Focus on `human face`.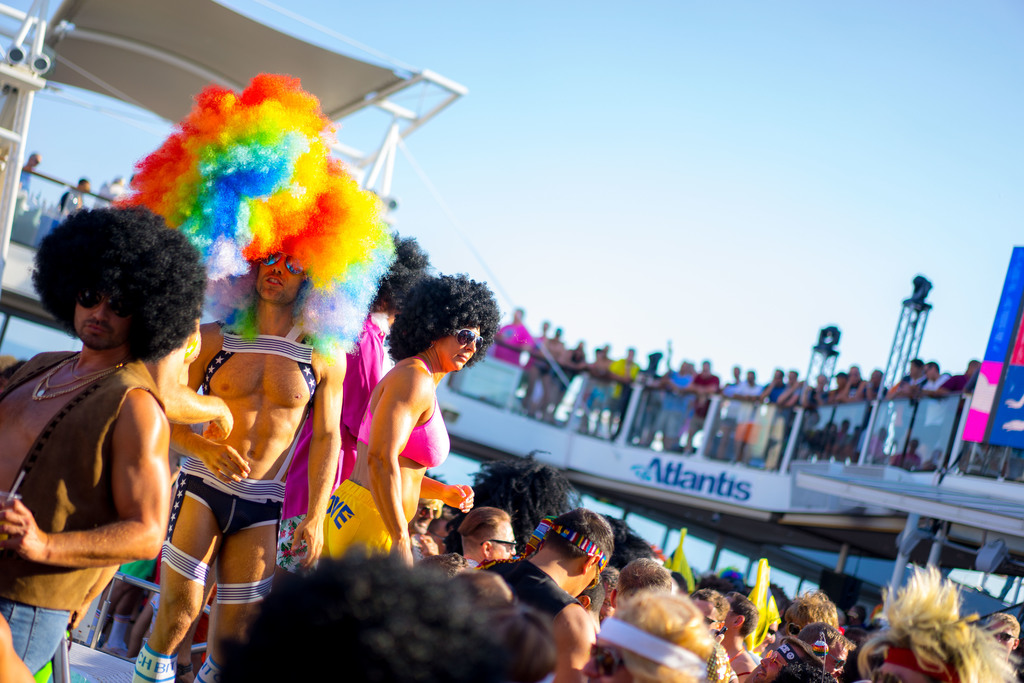
Focused at {"x1": 432, "y1": 316, "x2": 486, "y2": 382}.
